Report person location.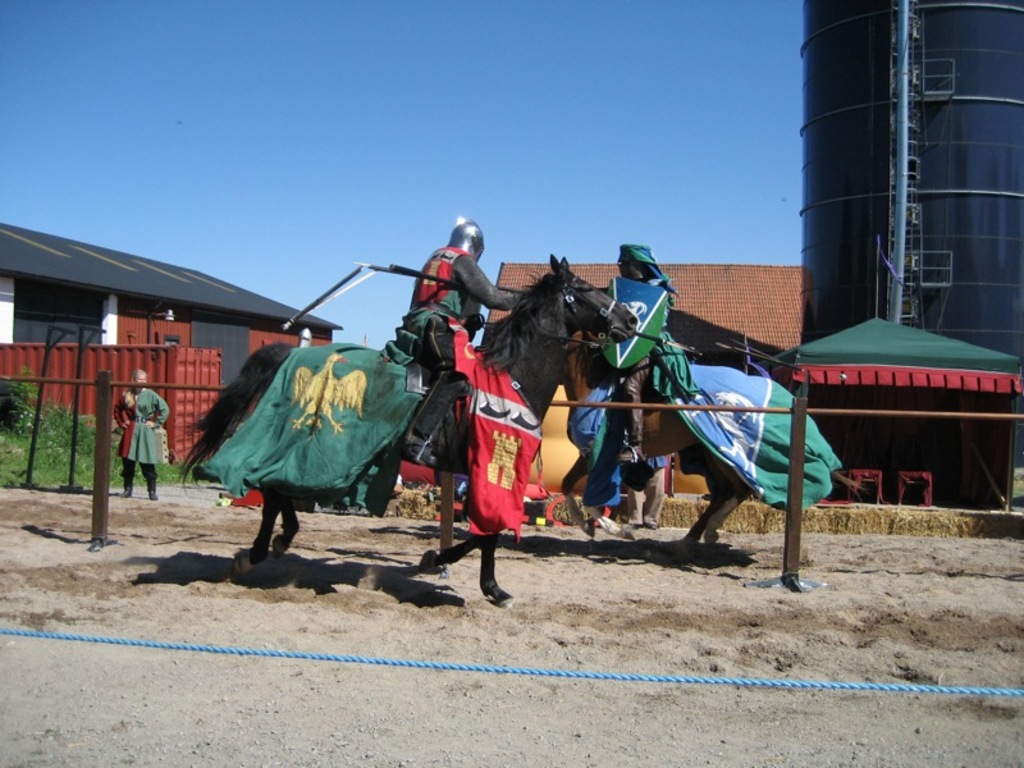
Report: [x1=623, y1=453, x2=666, y2=530].
